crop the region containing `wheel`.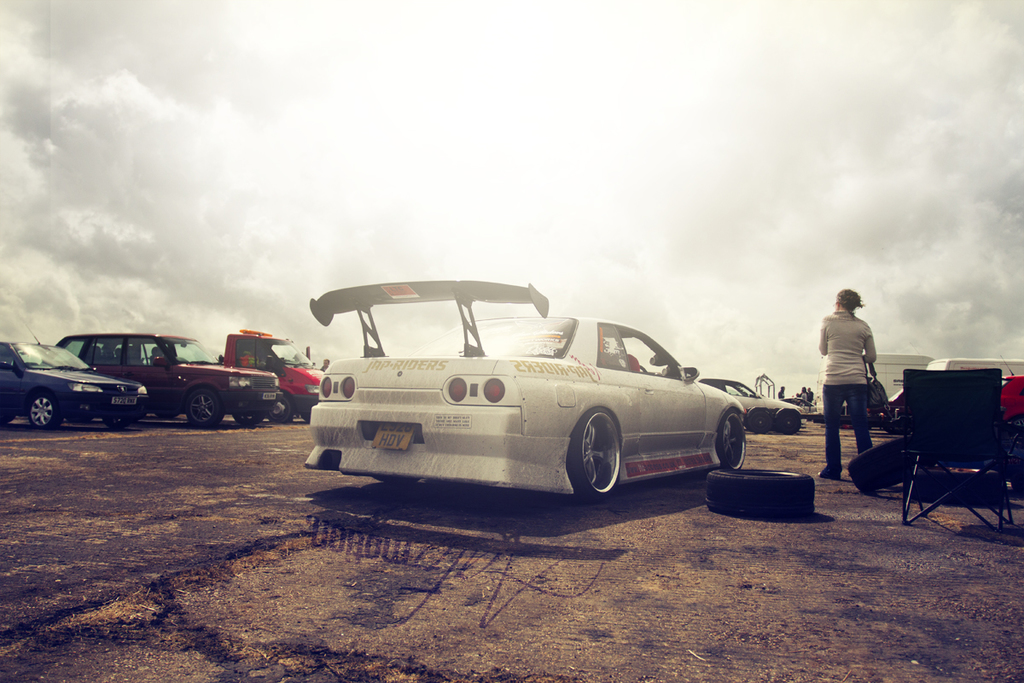
Crop region: rect(0, 385, 8, 422).
